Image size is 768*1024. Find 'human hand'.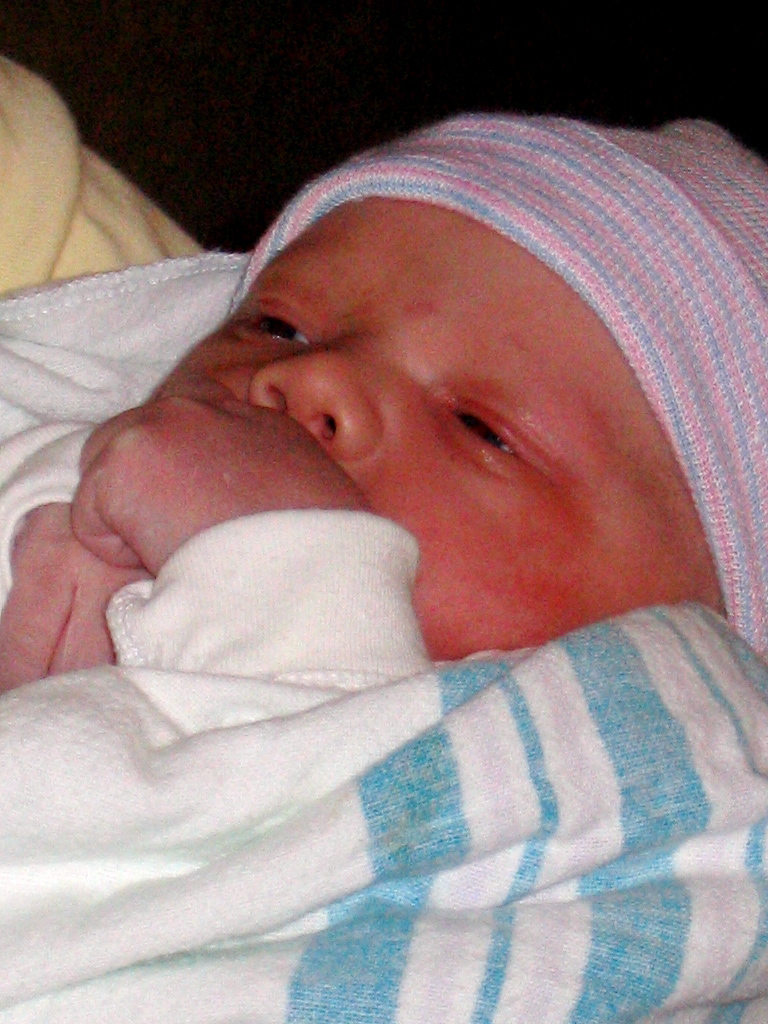
64/374/372/579.
